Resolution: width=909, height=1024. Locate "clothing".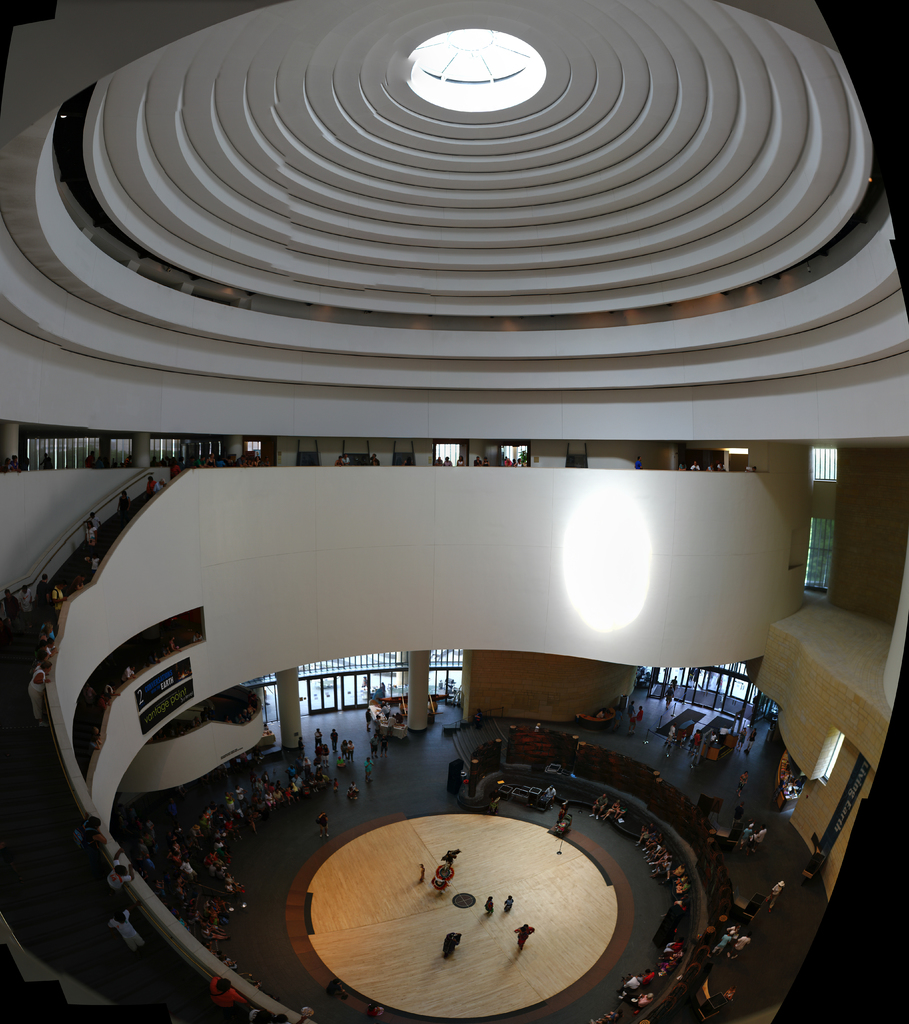
[left=622, top=995, right=654, bottom=1009].
